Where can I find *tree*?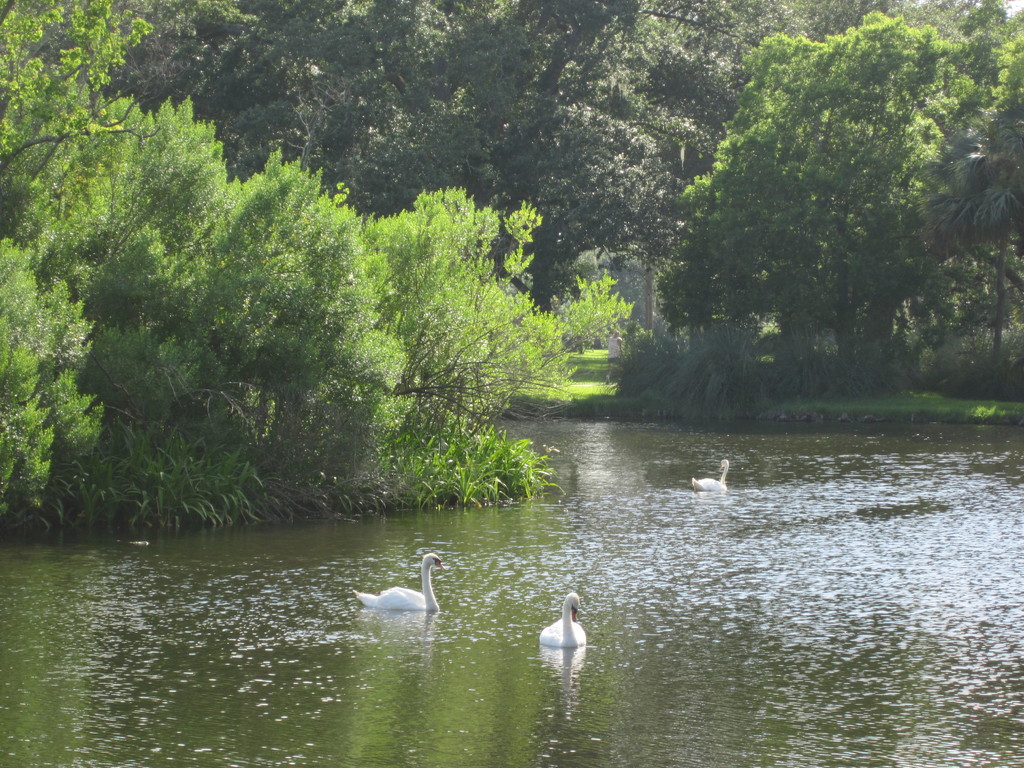
You can find it at region(624, 40, 975, 424).
